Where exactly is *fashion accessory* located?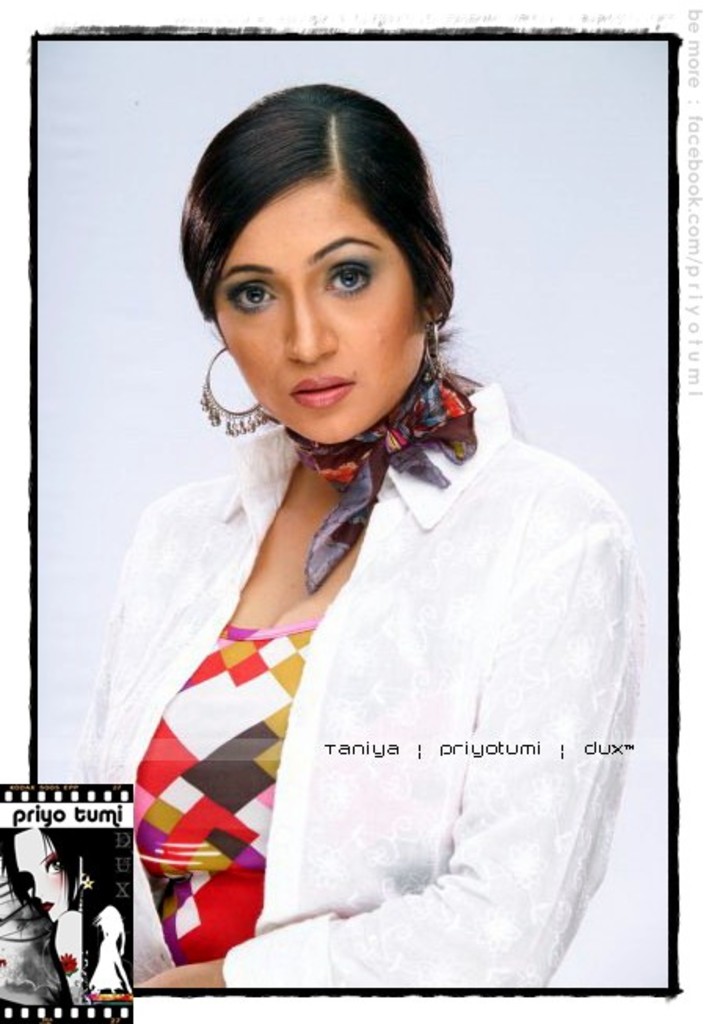
Its bounding box is x1=422 y1=320 x2=441 y2=379.
